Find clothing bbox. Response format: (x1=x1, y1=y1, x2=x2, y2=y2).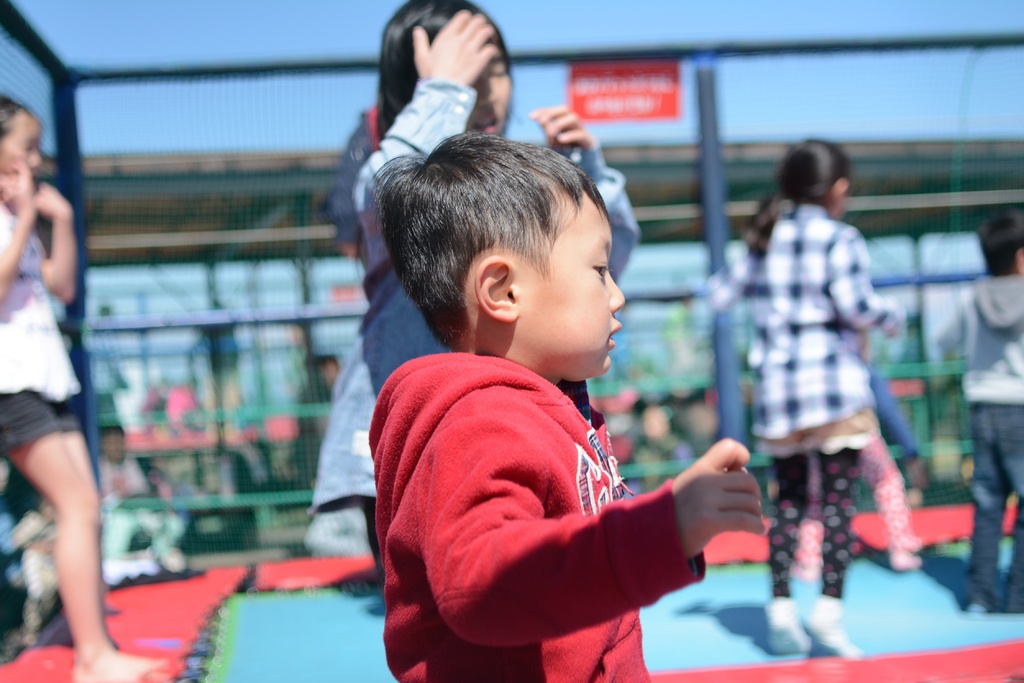
(x1=708, y1=200, x2=897, y2=600).
